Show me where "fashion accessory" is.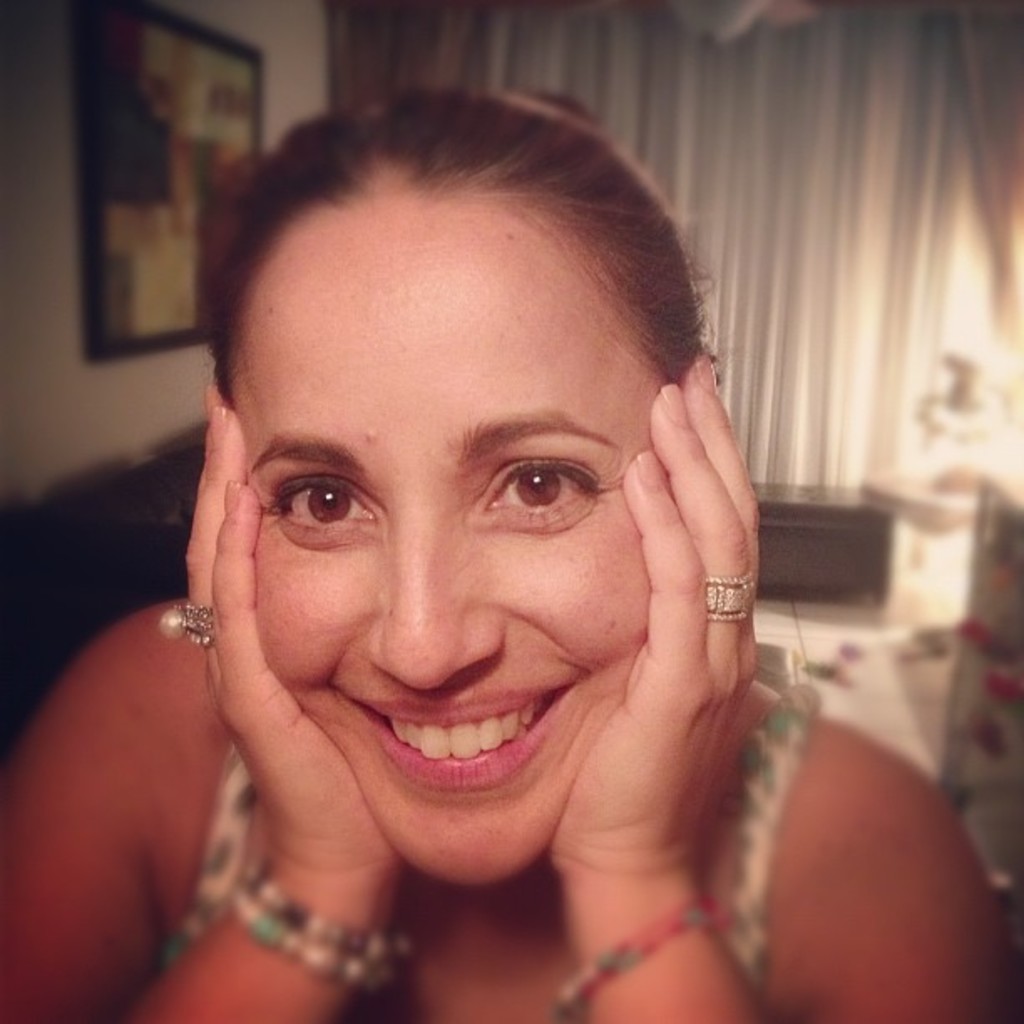
"fashion accessory" is at select_region(228, 863, 415, 991).
